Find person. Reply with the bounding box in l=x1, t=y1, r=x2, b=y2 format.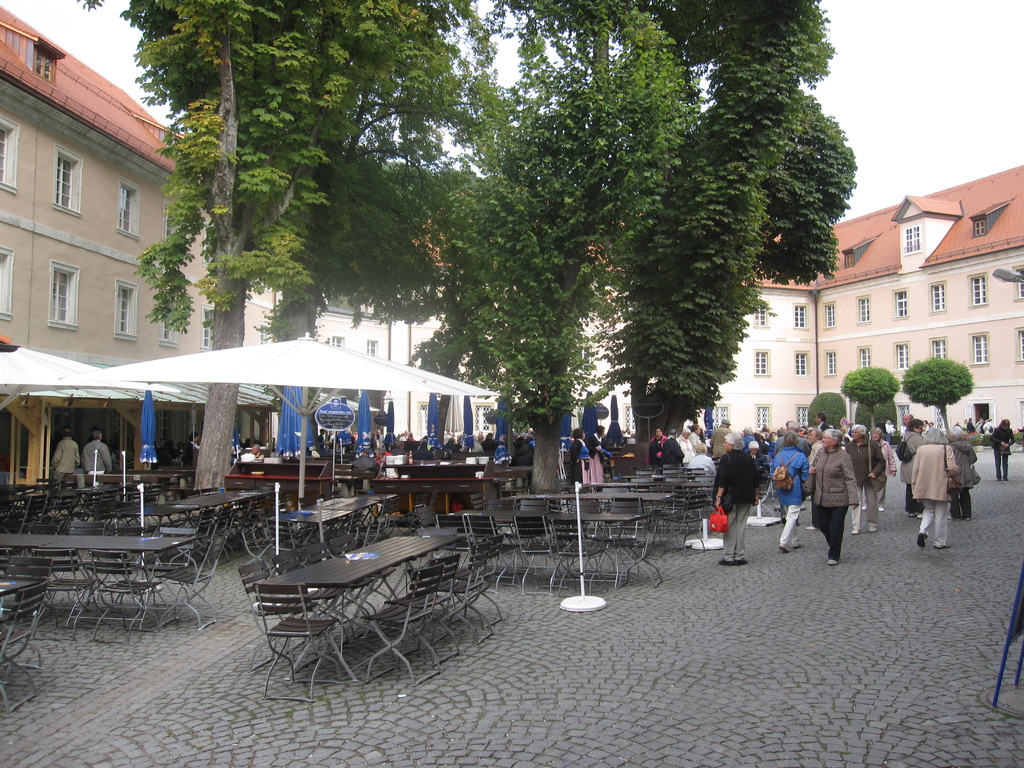
l=717, t=443, r=770, b=573.
